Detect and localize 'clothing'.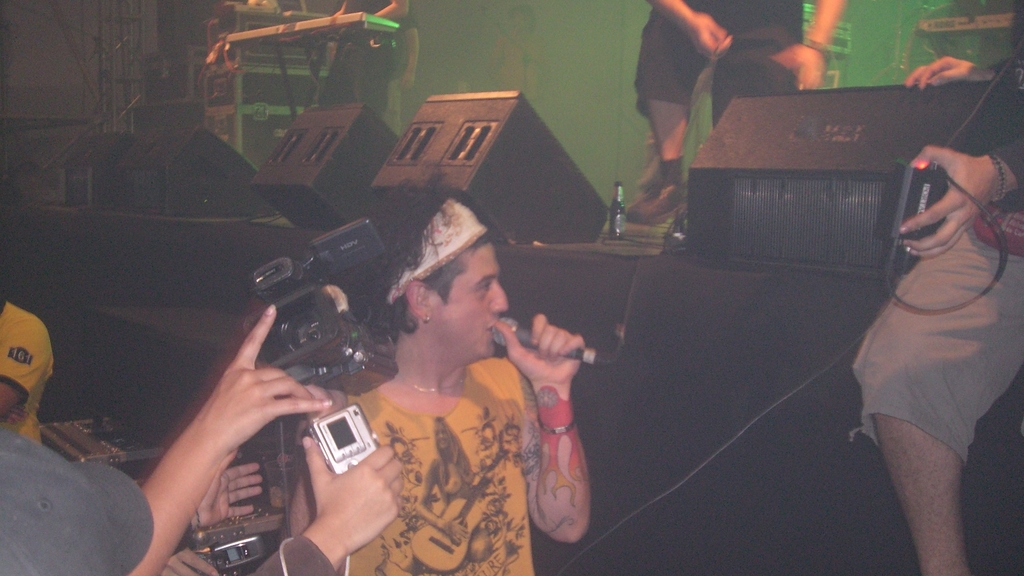
Localized at [317,0,417,109].
